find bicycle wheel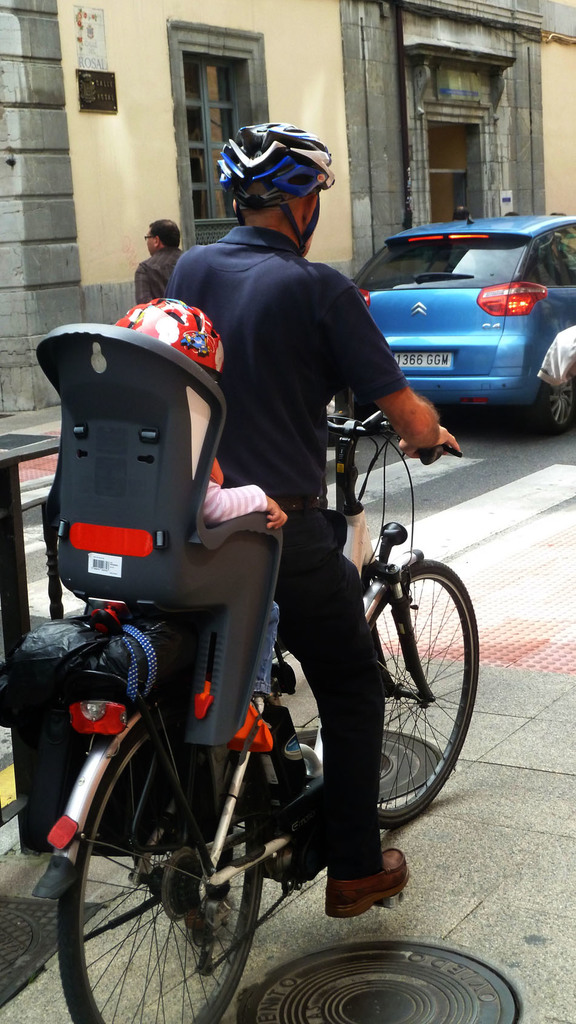
pyautogui.locateOnScreen(378, 552, 483, 833)
